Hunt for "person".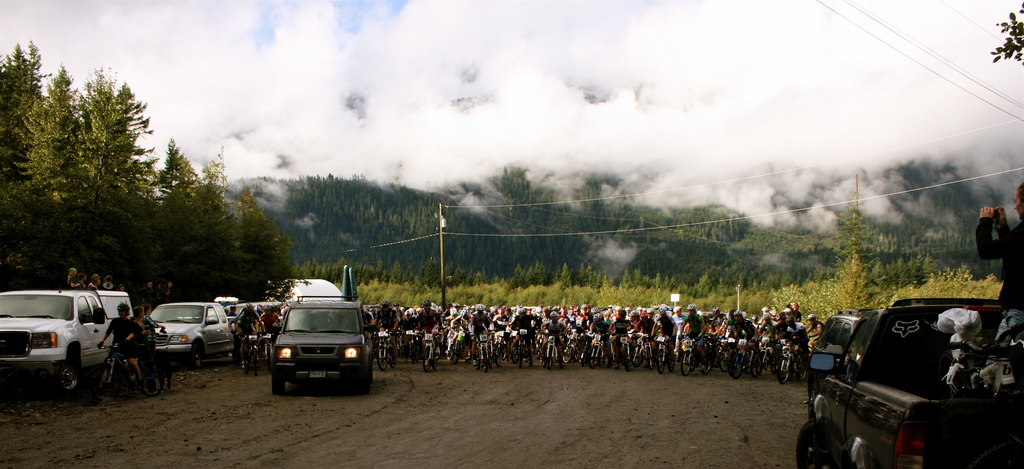
Hunted down at 97/301/141/380.
